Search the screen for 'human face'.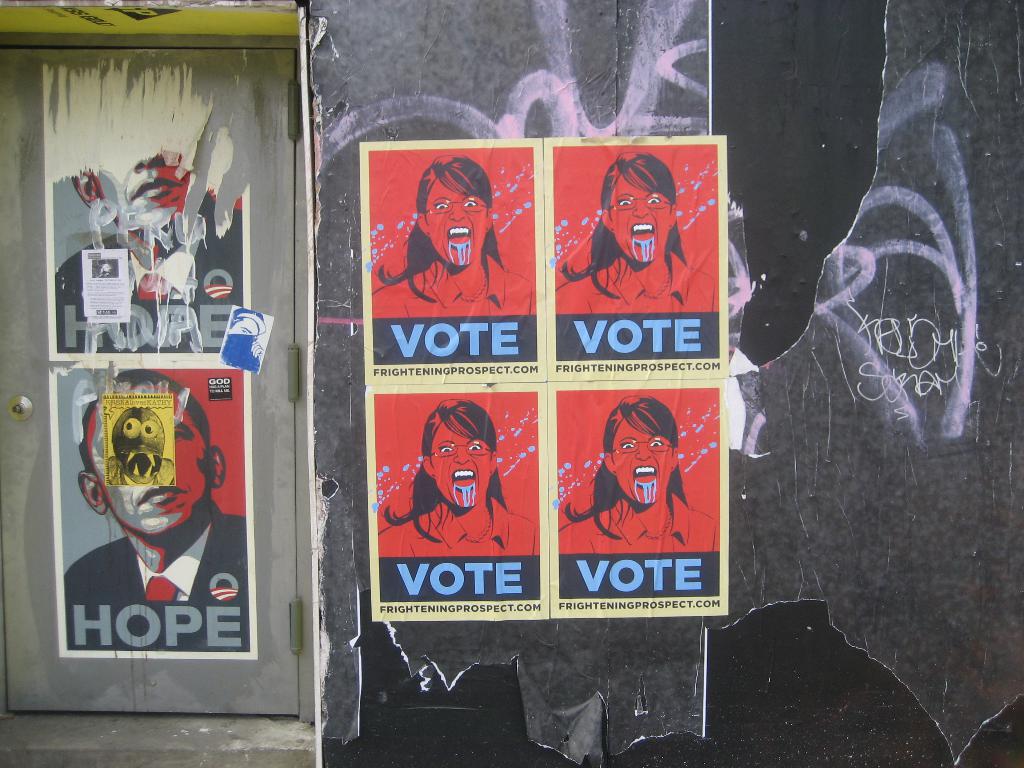
Found at [x1=430, y1=417, x2=492, y2=506].
